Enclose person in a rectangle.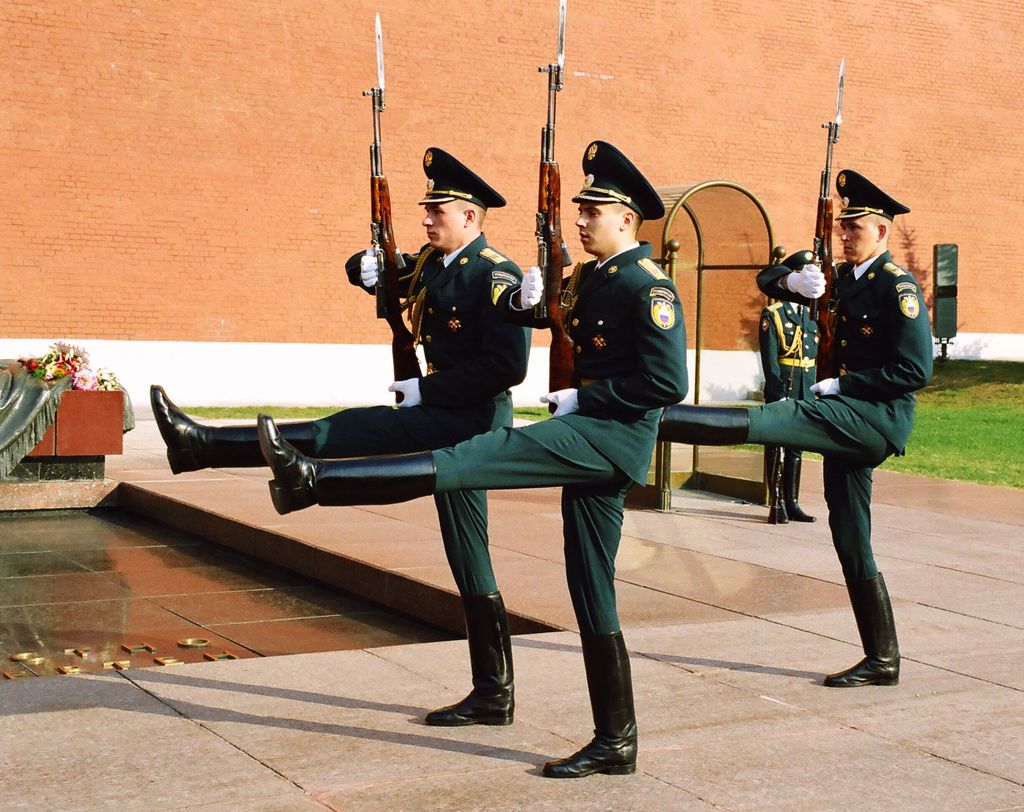
151/140/534/728.
